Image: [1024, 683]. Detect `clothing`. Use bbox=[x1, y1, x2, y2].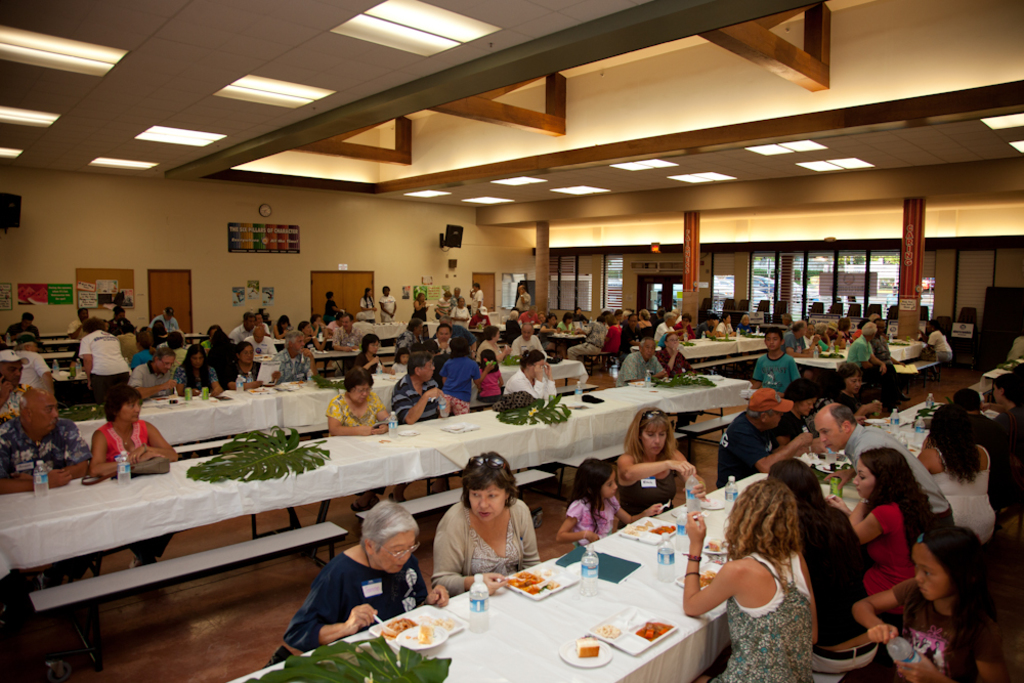
bbox=[324, 297, 339, 327].
